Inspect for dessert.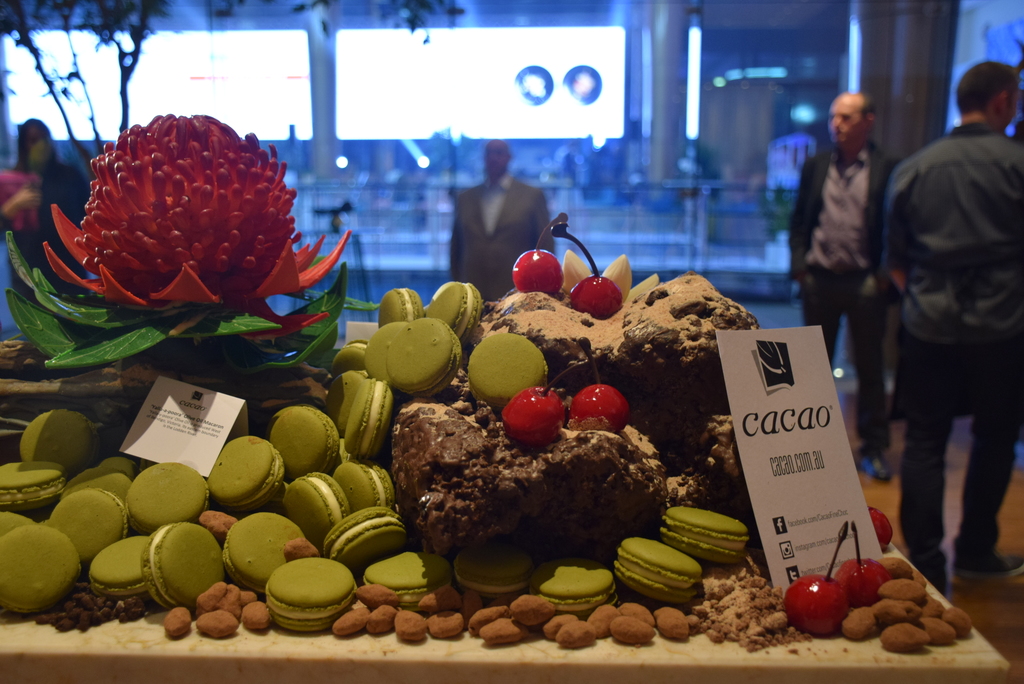
Inspection: rect(0, 526, 92, 608).
